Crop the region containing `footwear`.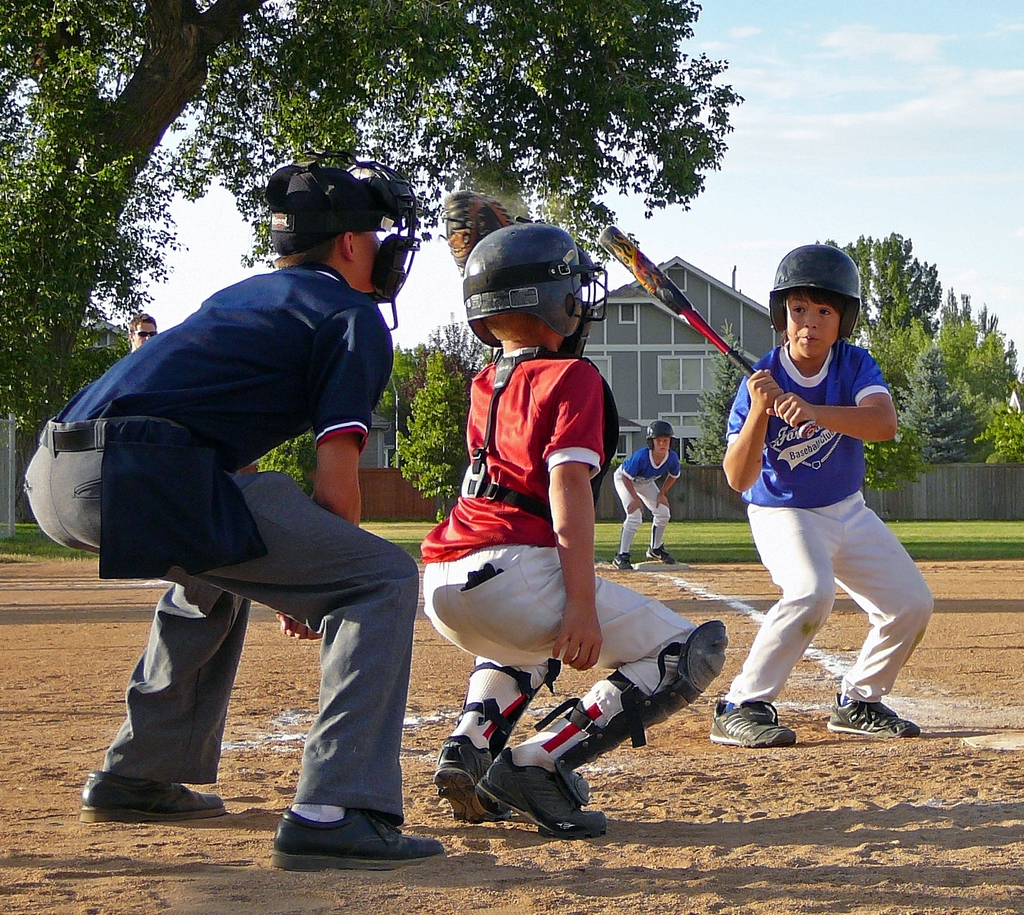
Crop region: 79:769:224:822.
